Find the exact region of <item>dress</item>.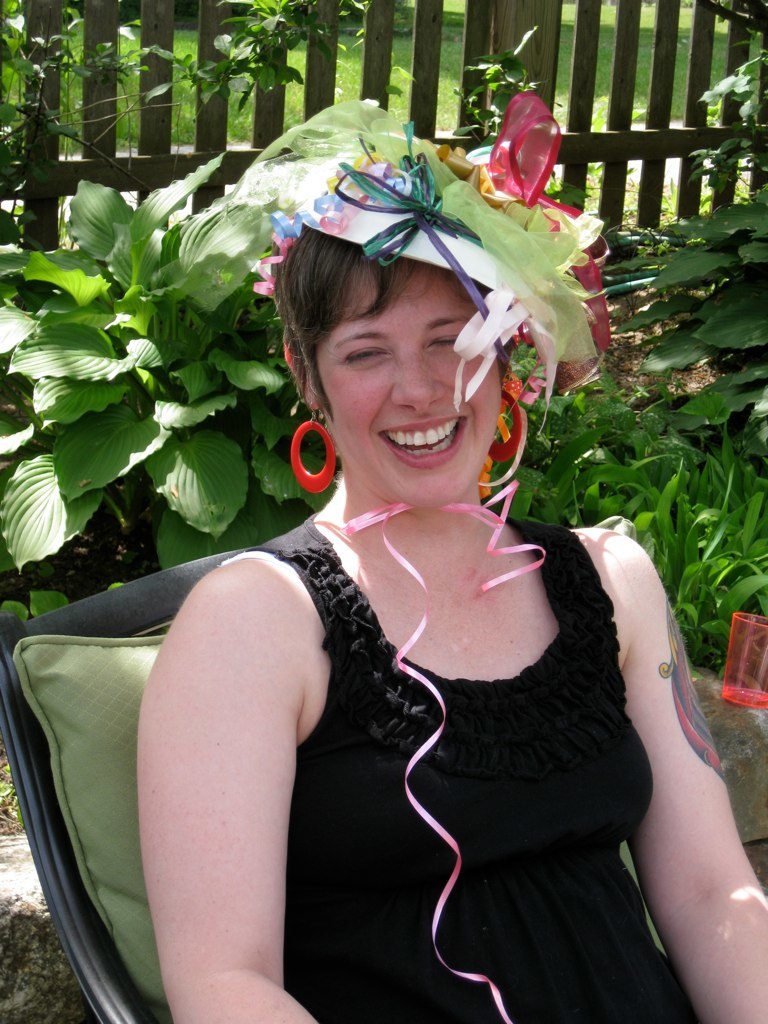
Exact region: region(165, 492, 691, 1014).
